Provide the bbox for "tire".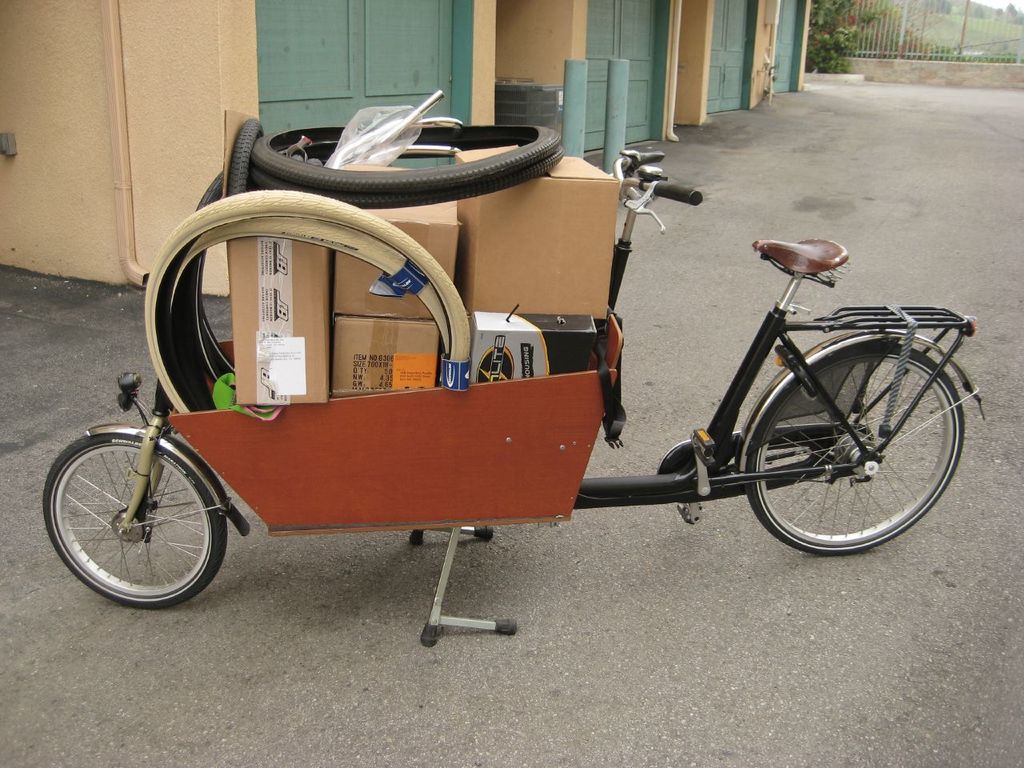
[x1=252, y1=126, x2=561, y2=186].
